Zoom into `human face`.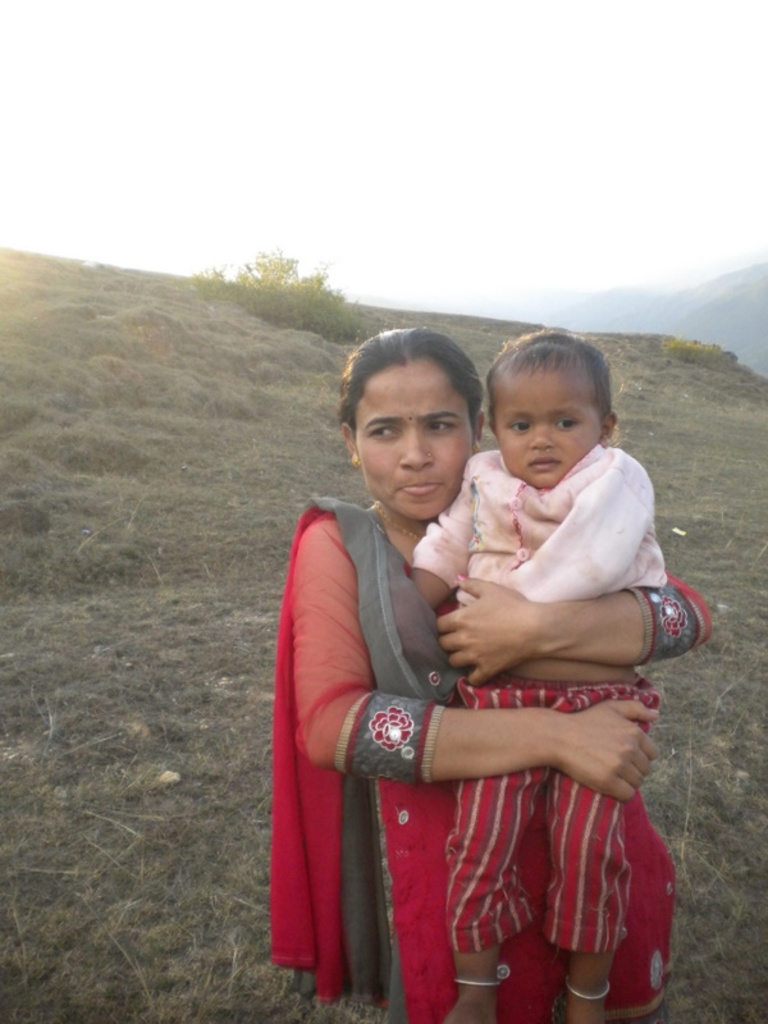
Zoom target: [left=492, top=369, right=598, bottom=489].
